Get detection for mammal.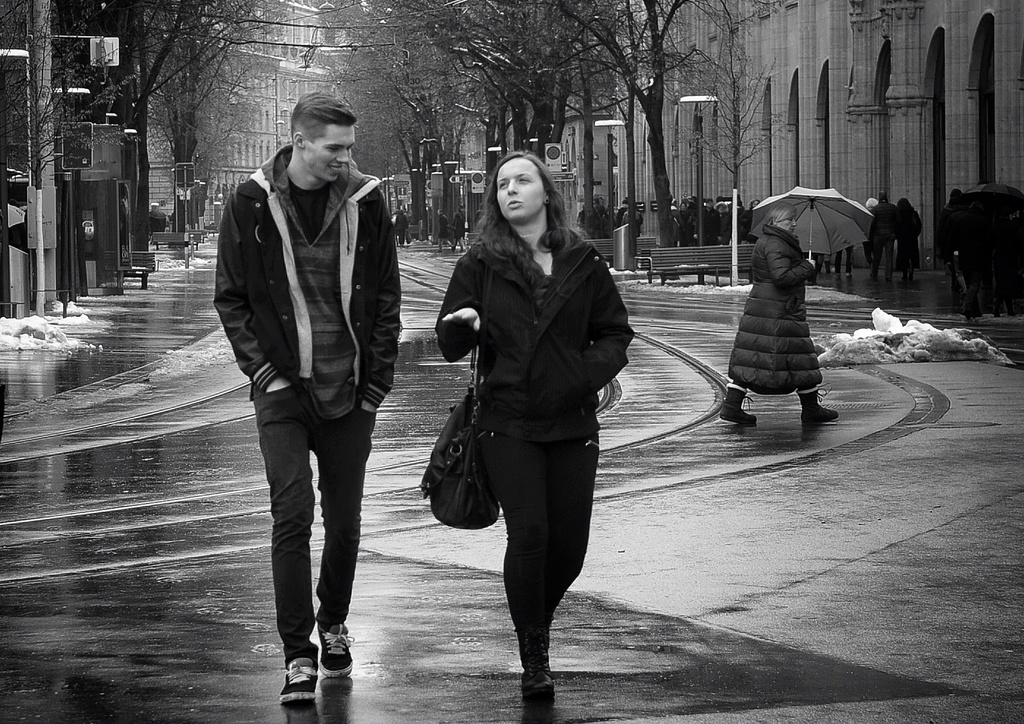
Detection: detection(942, 187, 964, 262).
